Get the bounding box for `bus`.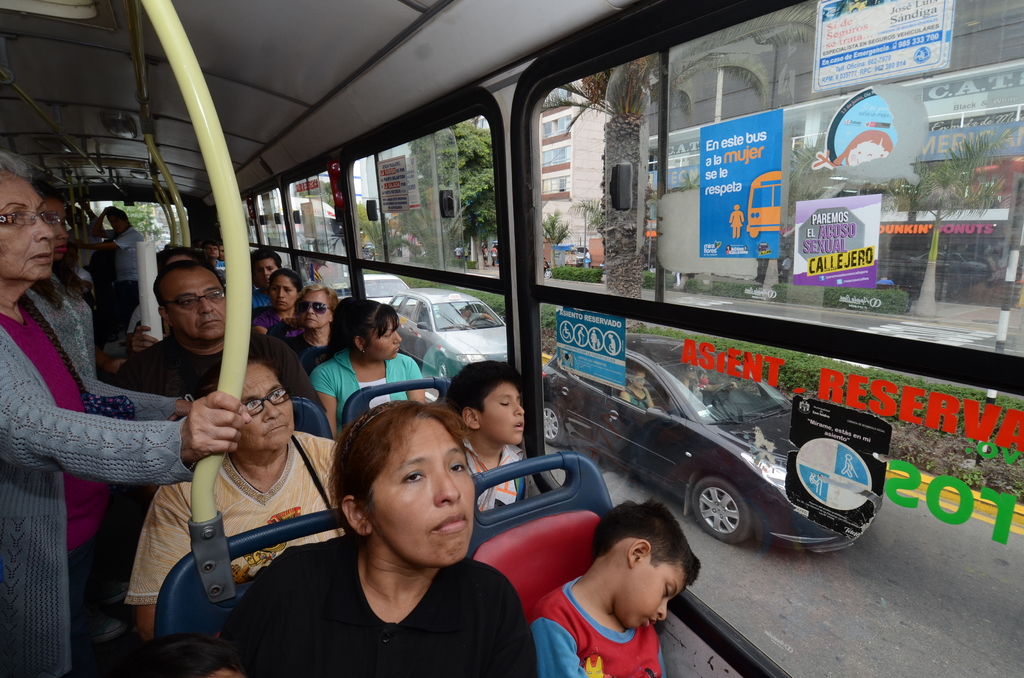
BBox(0, 0, 1020, 677).
